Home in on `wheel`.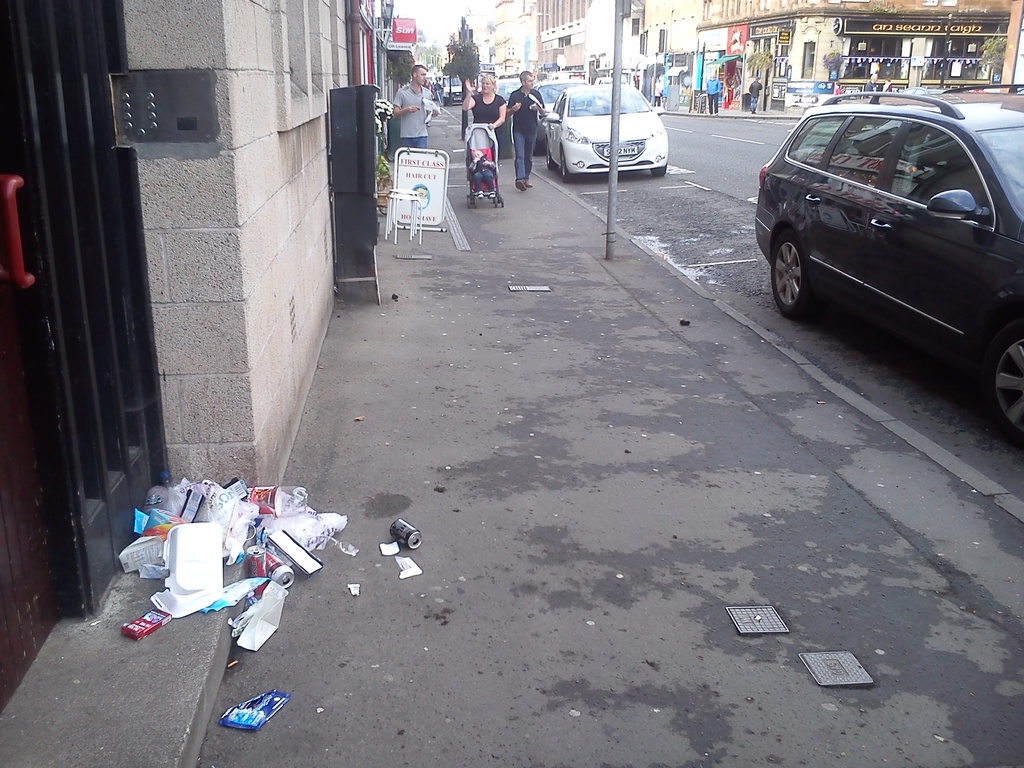
Homed in at box(468, 195, 472, 207).
